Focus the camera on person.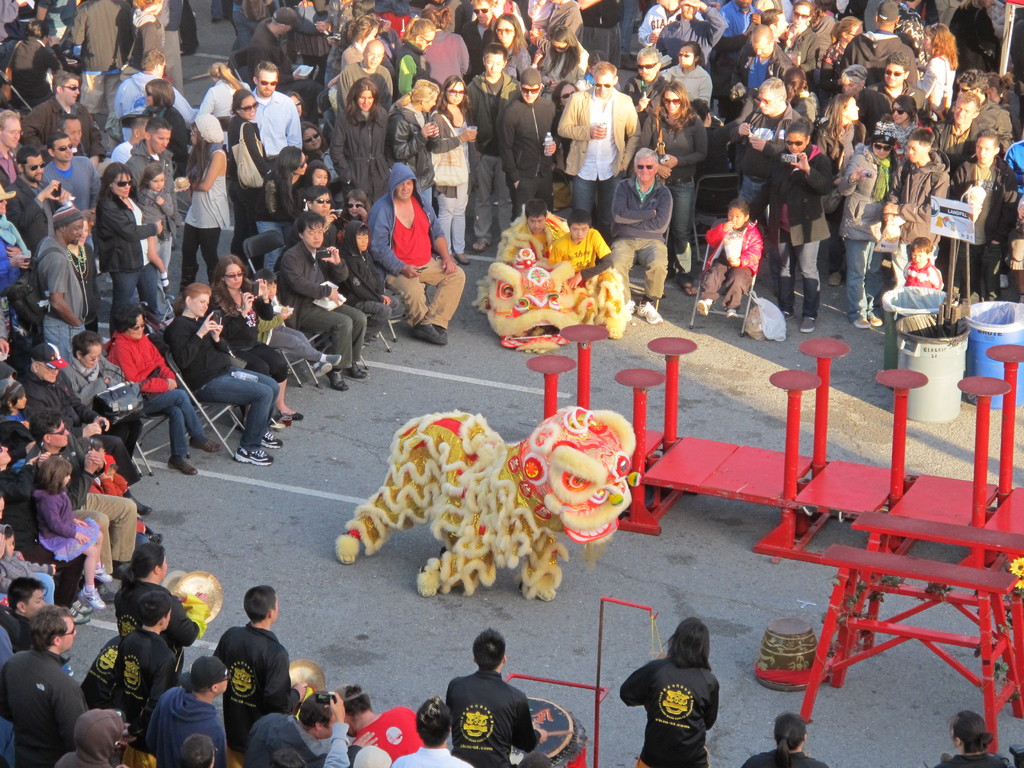
Focus region: 118/586/178/739.
